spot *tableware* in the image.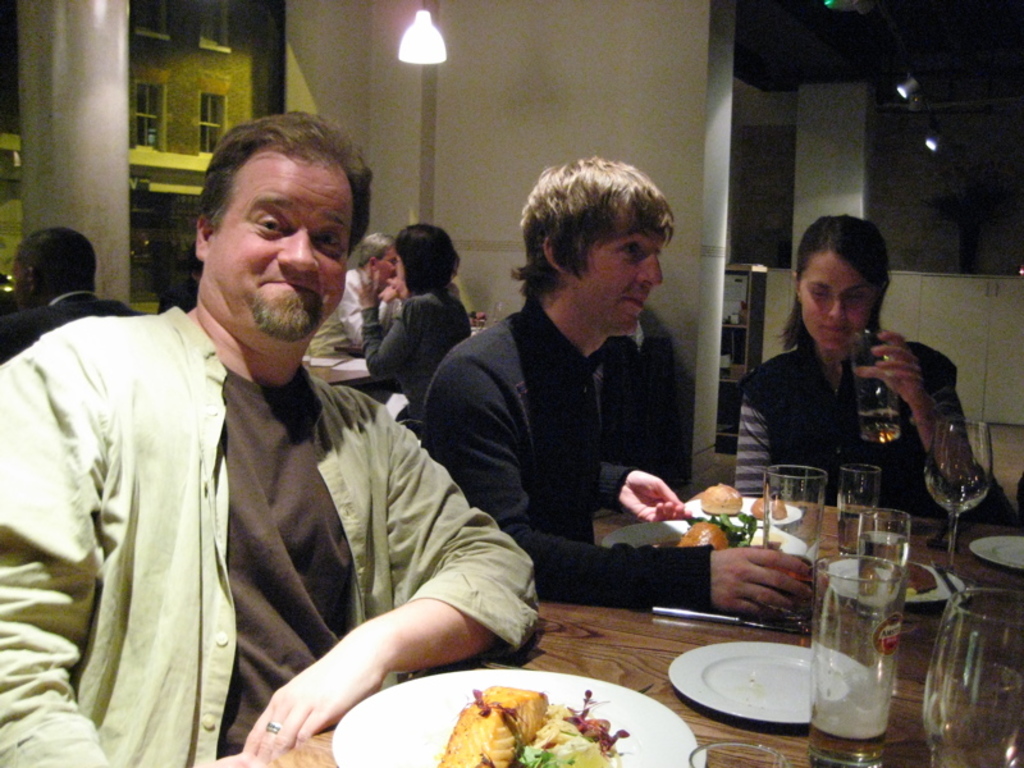
*tableware* found at 667, 640, 873, 721.
